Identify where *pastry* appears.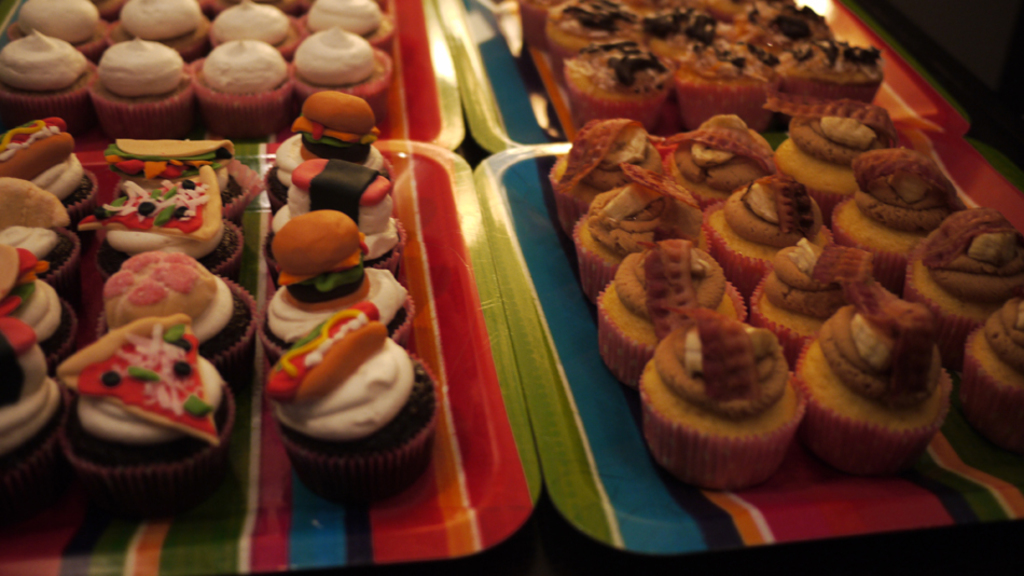
Appears at [103,0,205,57].
